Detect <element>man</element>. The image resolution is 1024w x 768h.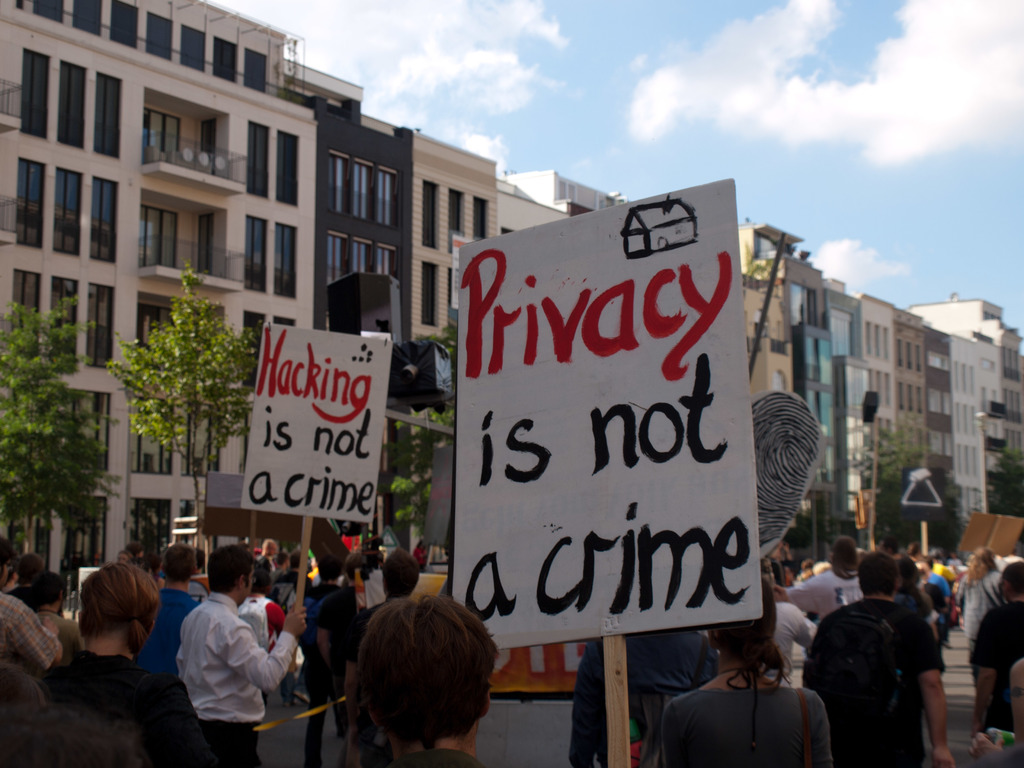
BBox(567, 627, 718, 767).
